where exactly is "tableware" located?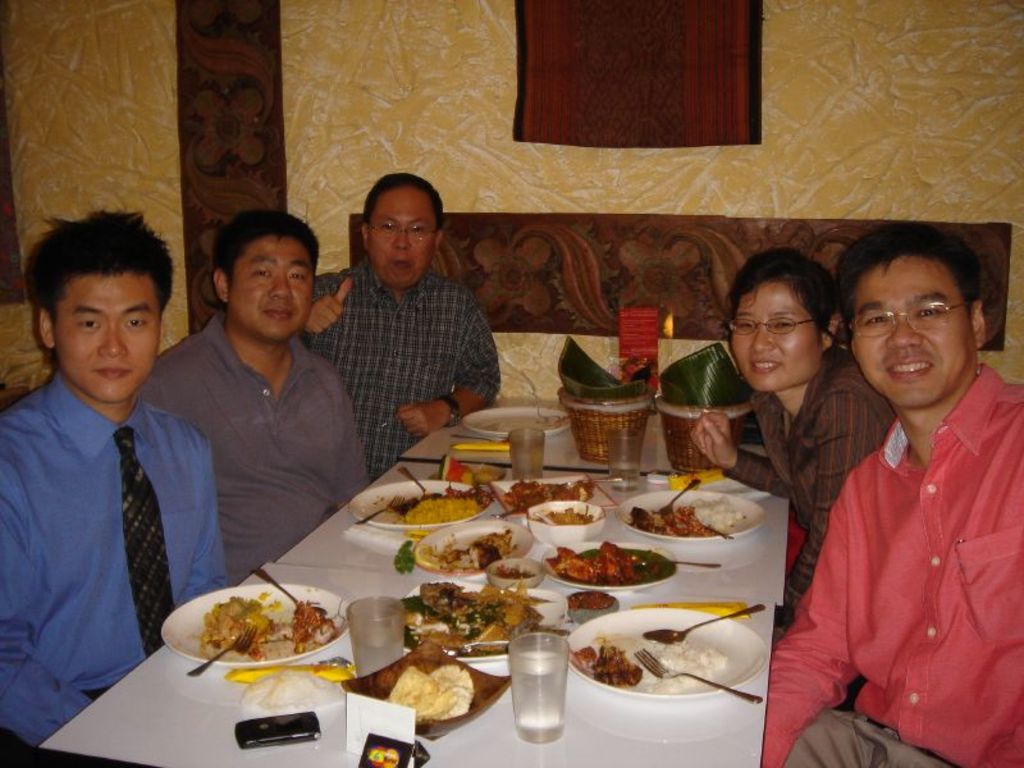
Its bounding box is left=353, top=497, right=399, bottom=526.
